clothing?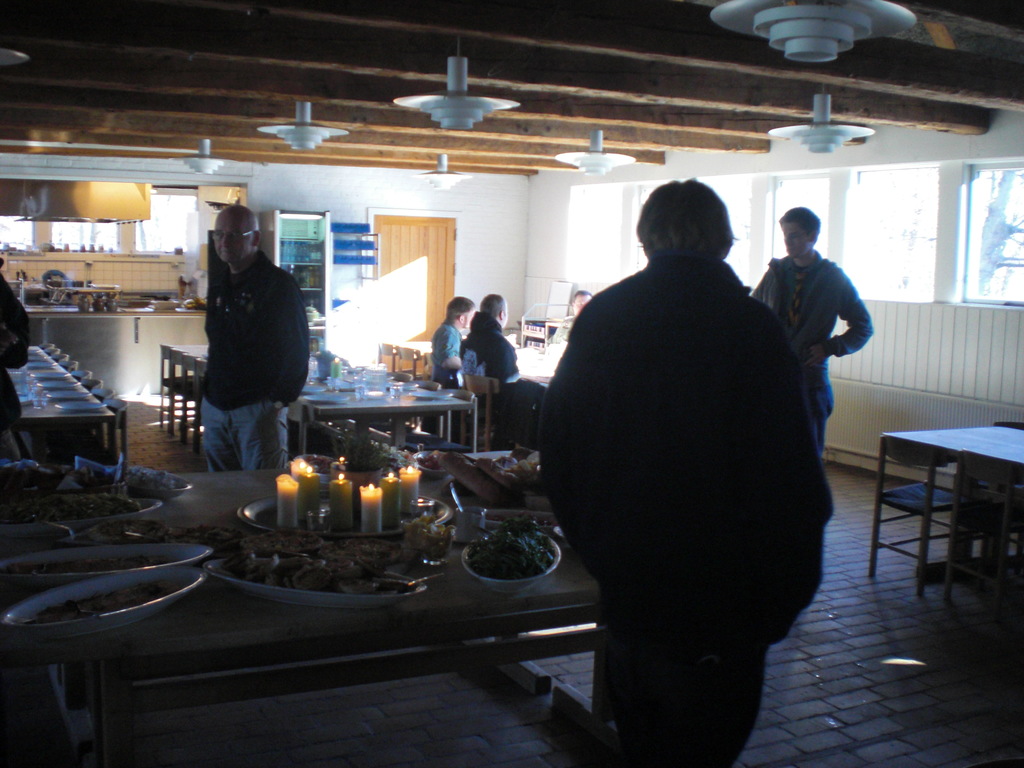
x1=752 y1=255 x2=871 y2=450
